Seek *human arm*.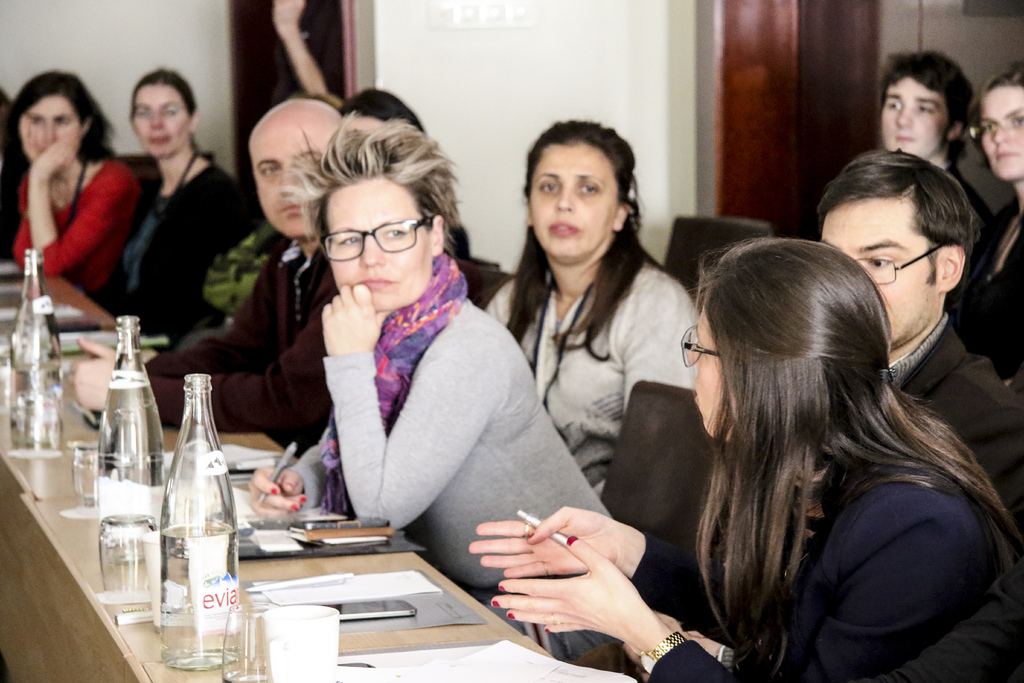
<region>25, 114, 106, 284</region>.
